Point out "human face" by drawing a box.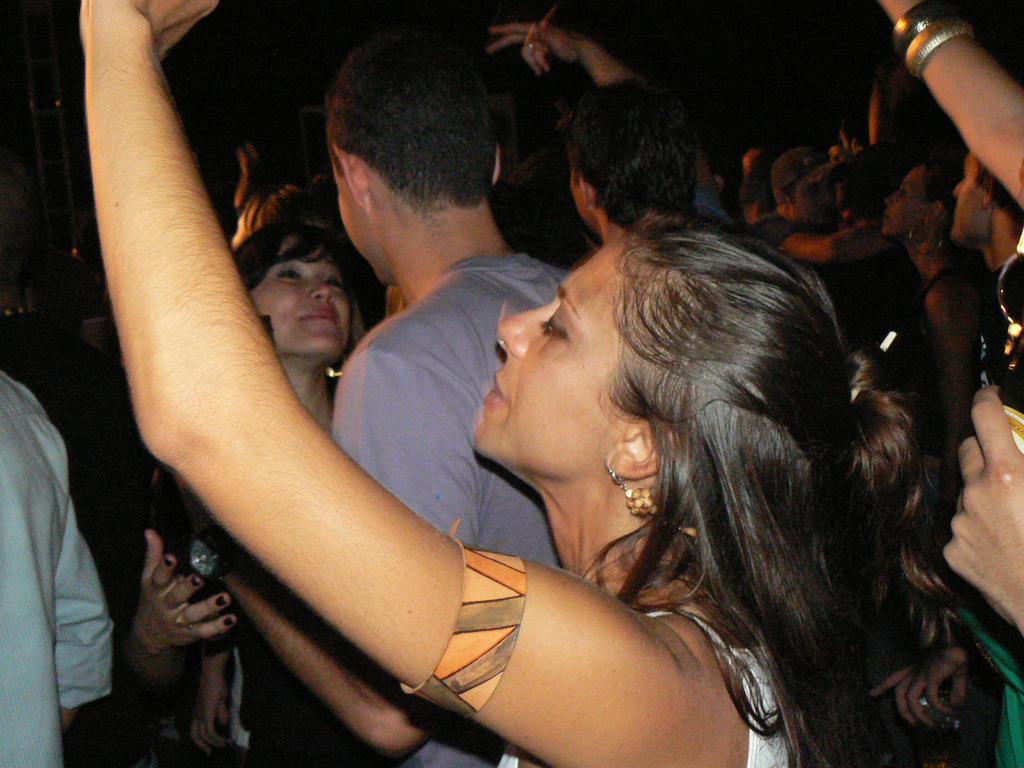
948:148:989:239.
